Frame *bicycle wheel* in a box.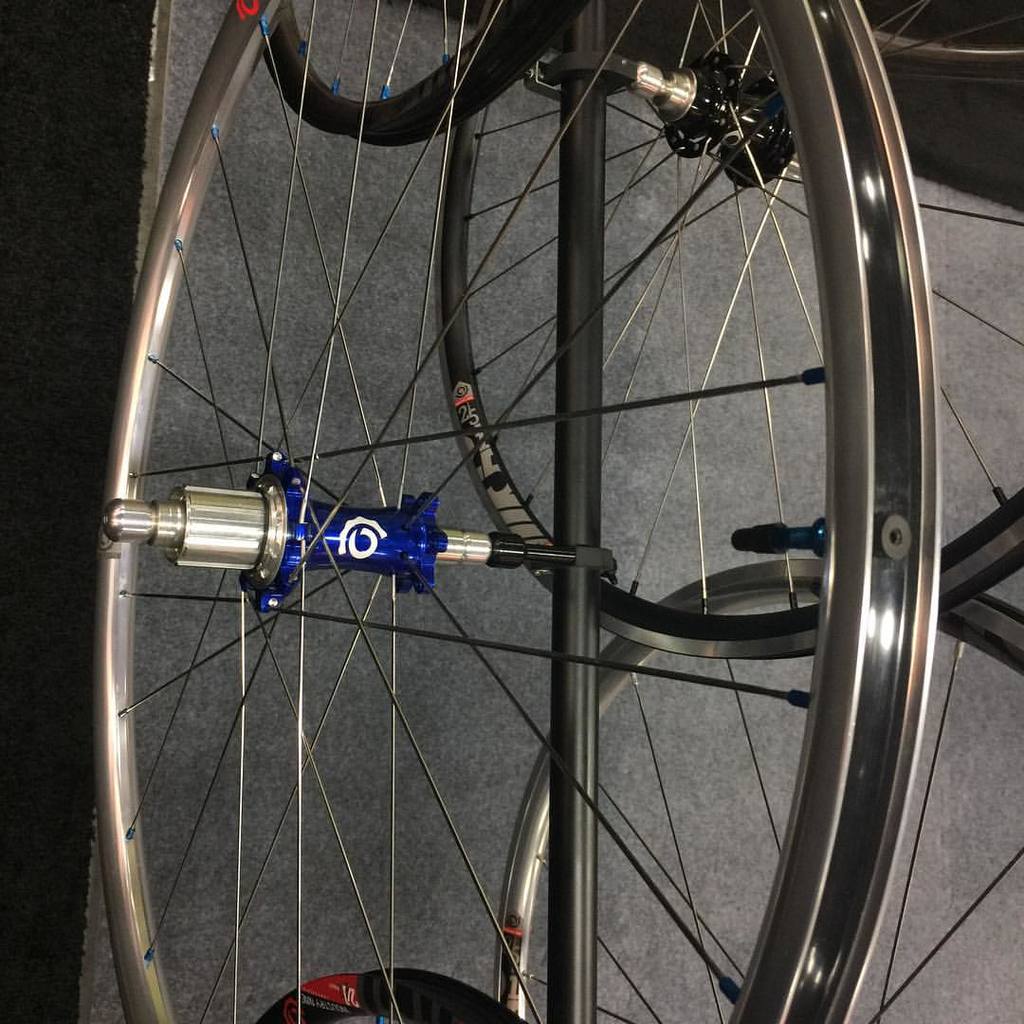
[488,547,1023,1023].
